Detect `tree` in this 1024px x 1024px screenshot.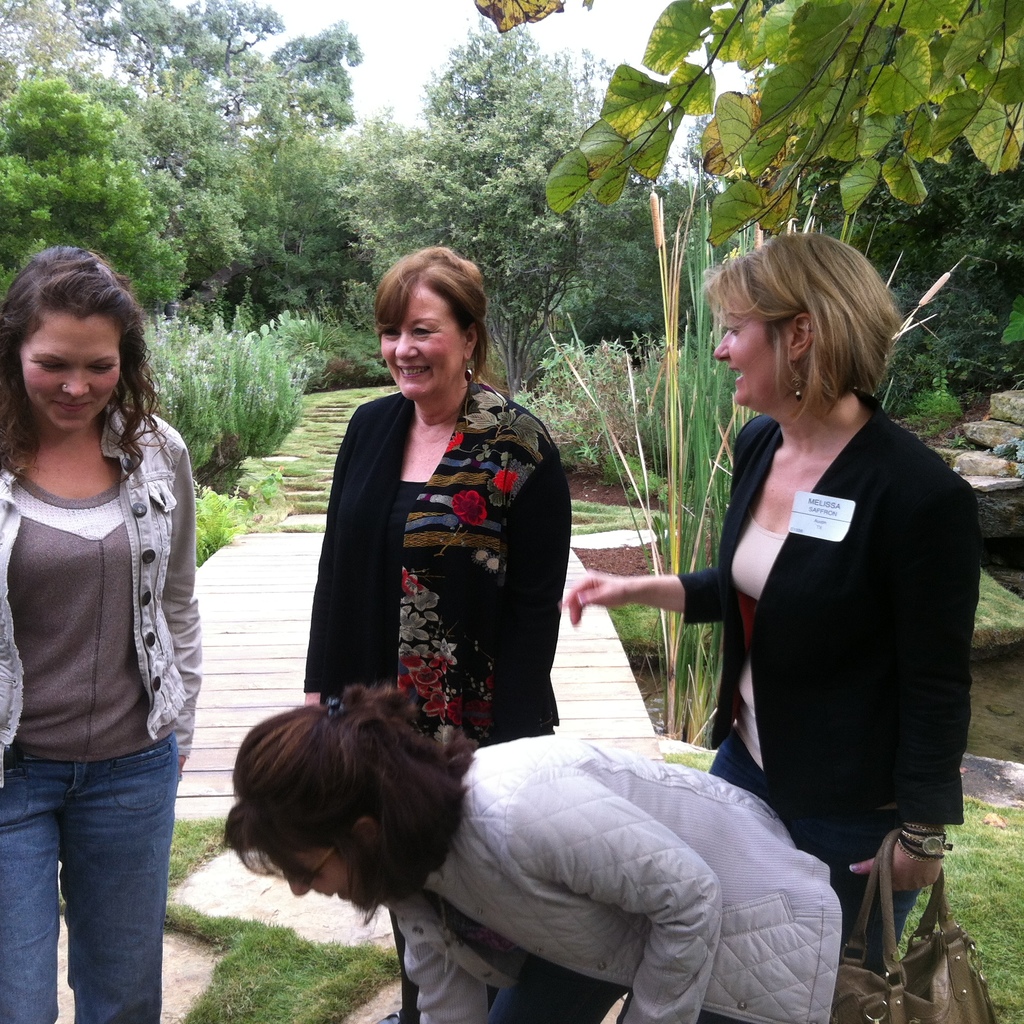
Detection: 81, 0, 284, 294.
